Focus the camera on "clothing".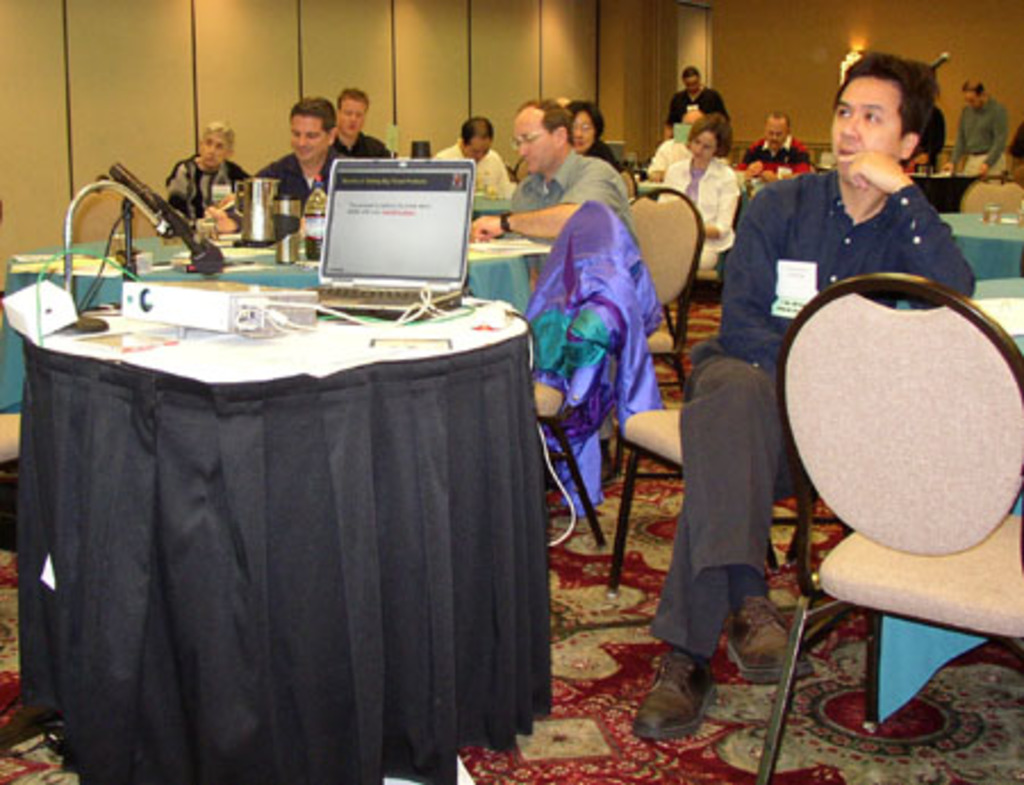
Focus region: <region>253, 148, 362, 205</region>.
